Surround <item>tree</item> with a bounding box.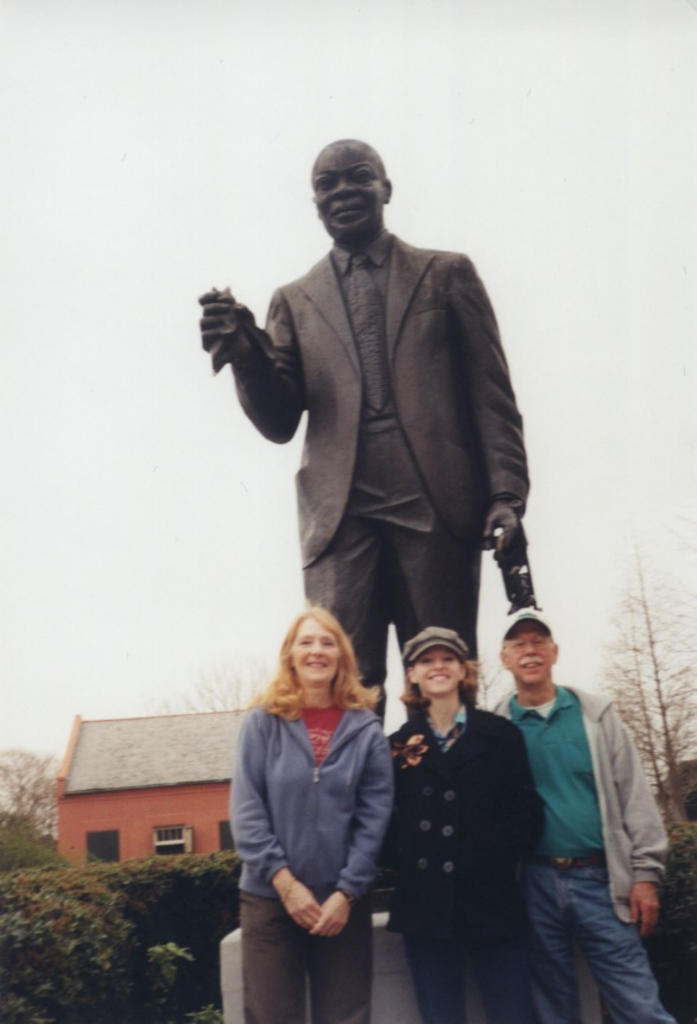
579, 516, 692, 801.
